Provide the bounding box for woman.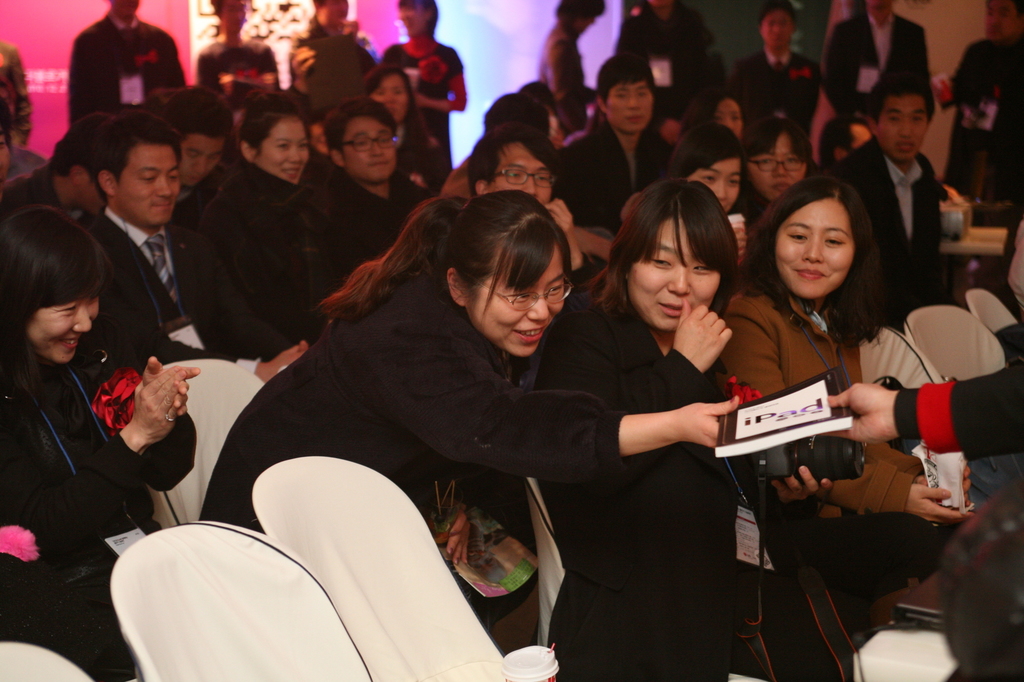
<bbox>234, 92, 309, 194</bbox>.
